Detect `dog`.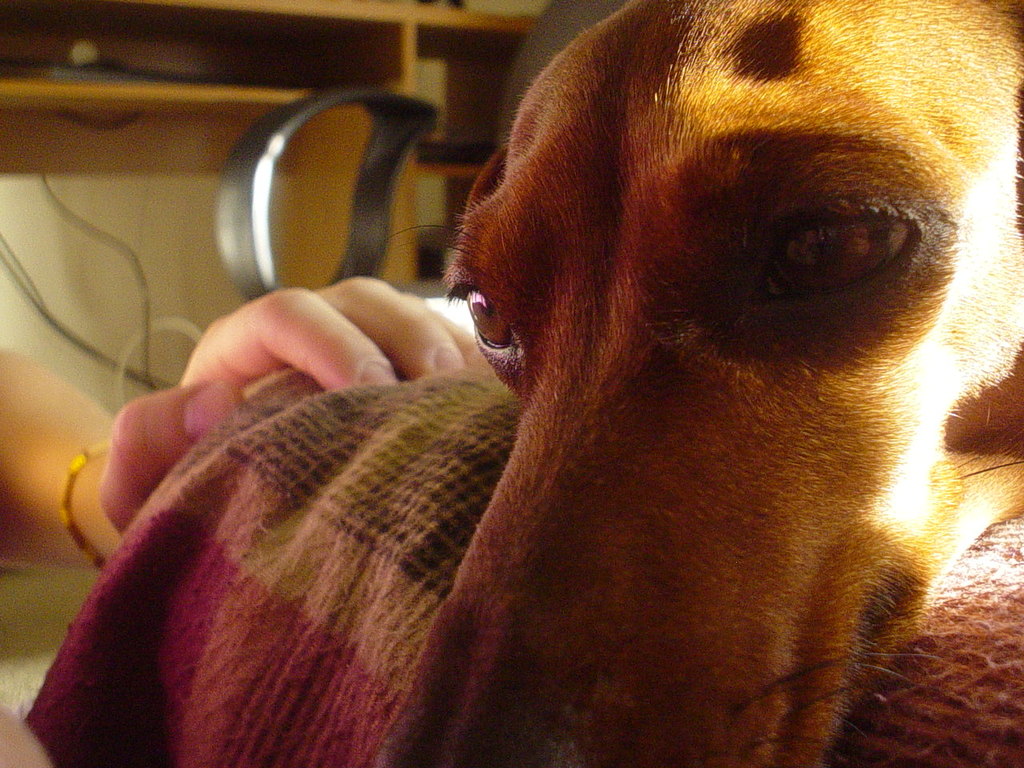
Detected at BBox(369, 0, 1022, 767).
